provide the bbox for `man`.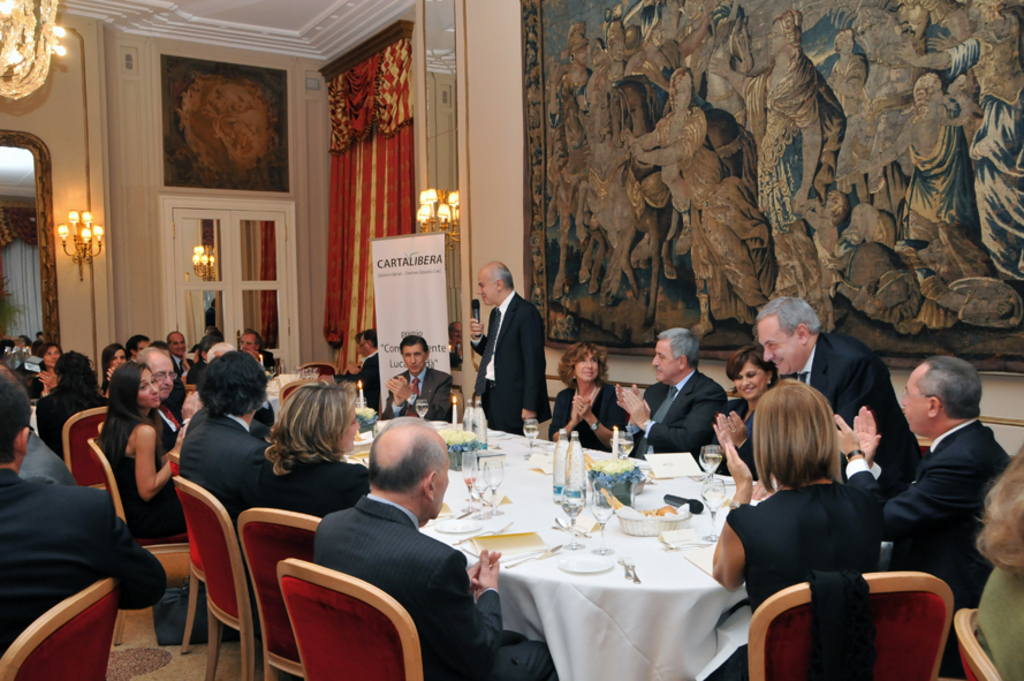
x1=129, y1=333, x2=153, y2=354.
